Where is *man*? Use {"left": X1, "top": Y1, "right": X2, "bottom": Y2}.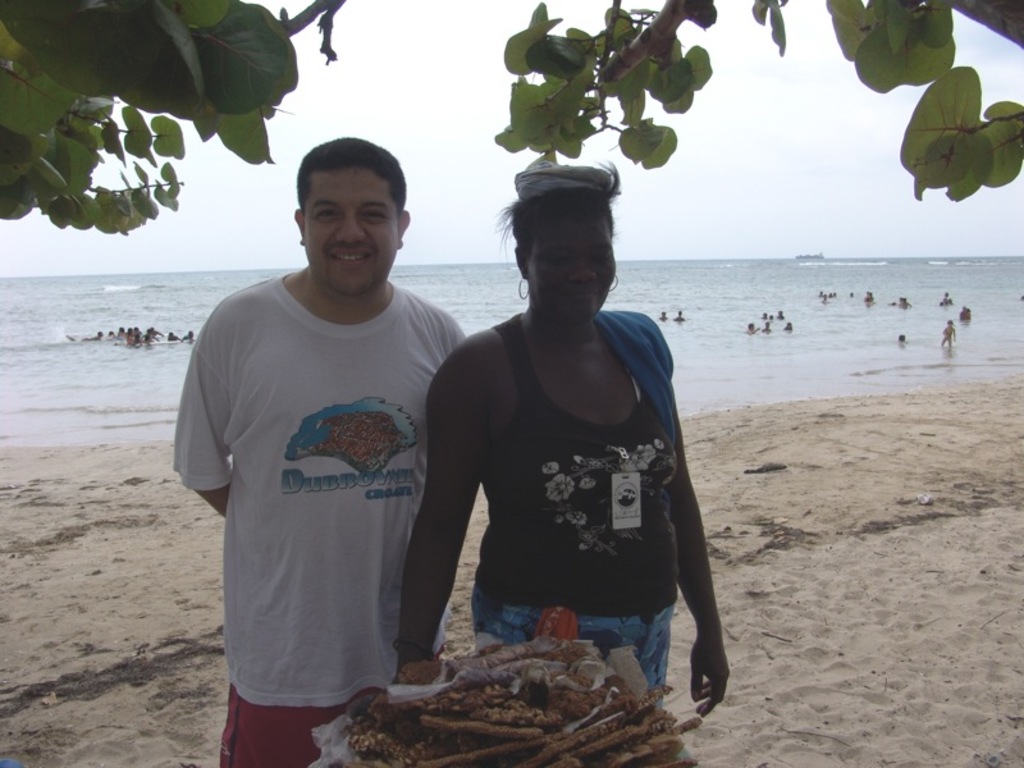
{"left": 175, "top": 115, "right": 458, "bottom": 746}.
